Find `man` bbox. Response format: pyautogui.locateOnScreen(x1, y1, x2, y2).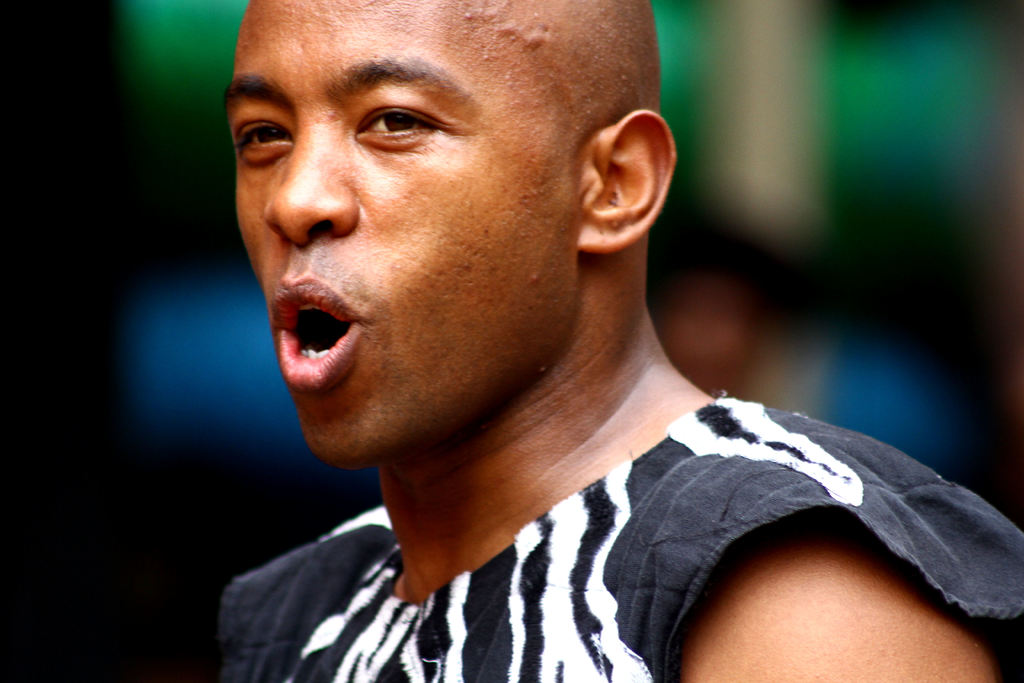
pyautogui.locateOnScreen(203, 0, 1023, 682).
